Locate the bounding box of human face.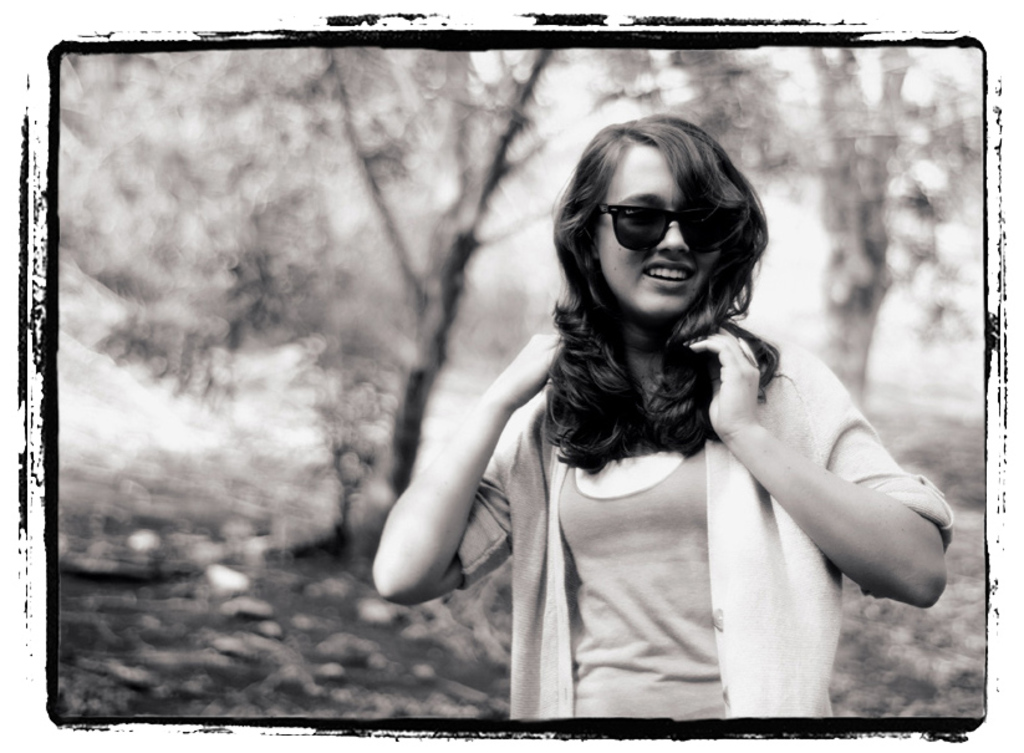
Bounding box: detection(596, 143, 720, 320).
